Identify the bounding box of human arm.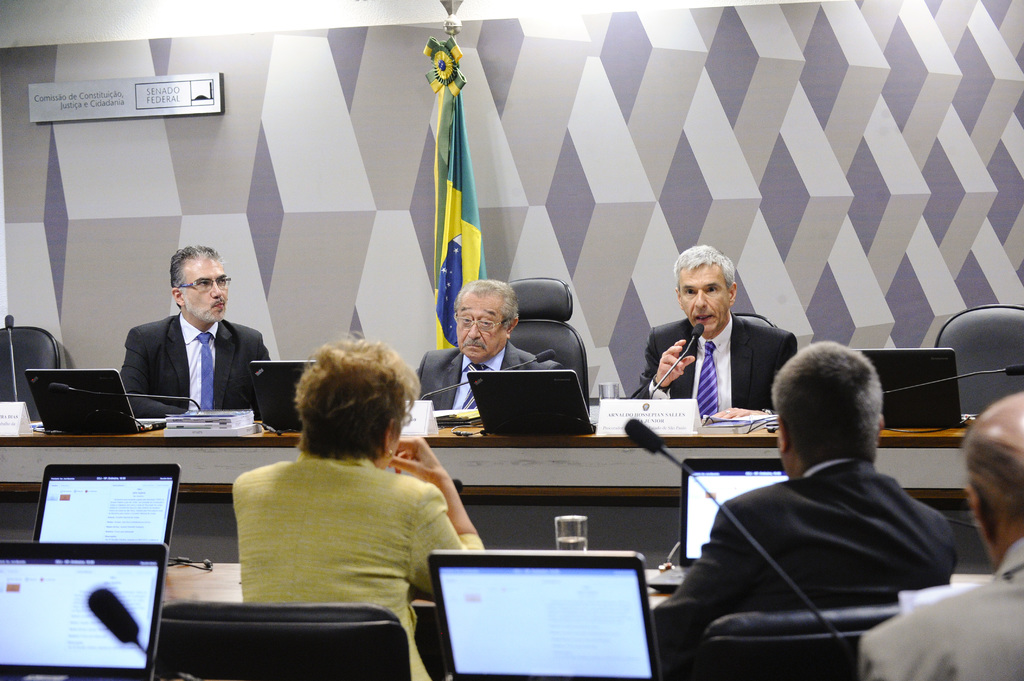
940 513 961 586.
